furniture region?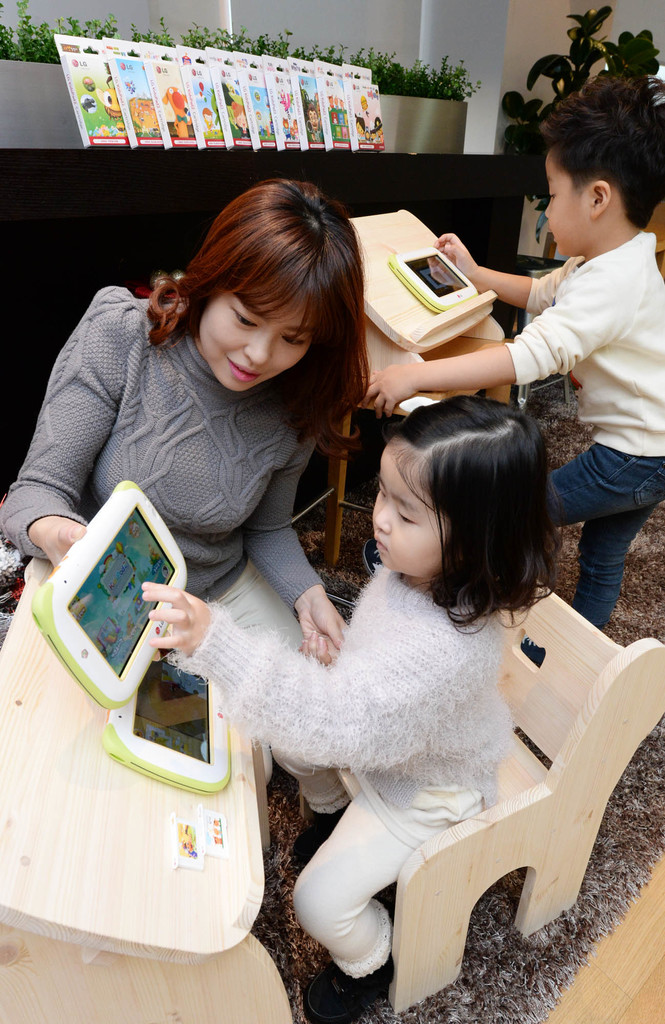
bbox=(325, 580, 664, 1008)
